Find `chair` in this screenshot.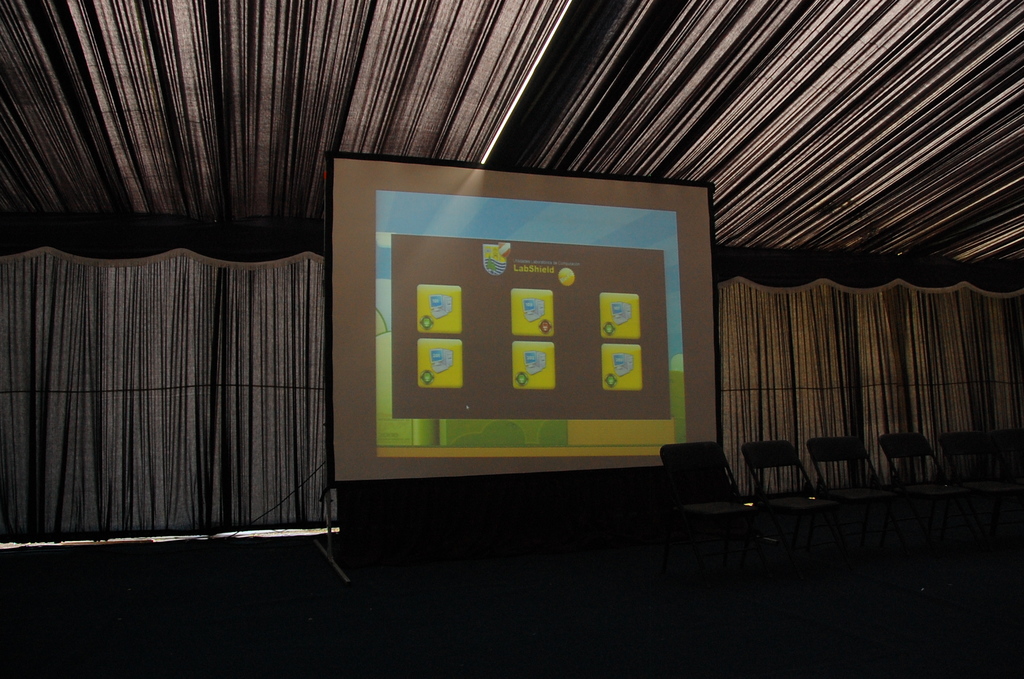
The bounding box for `chair` is (left=884, top=434, right=962, bottom=501).
